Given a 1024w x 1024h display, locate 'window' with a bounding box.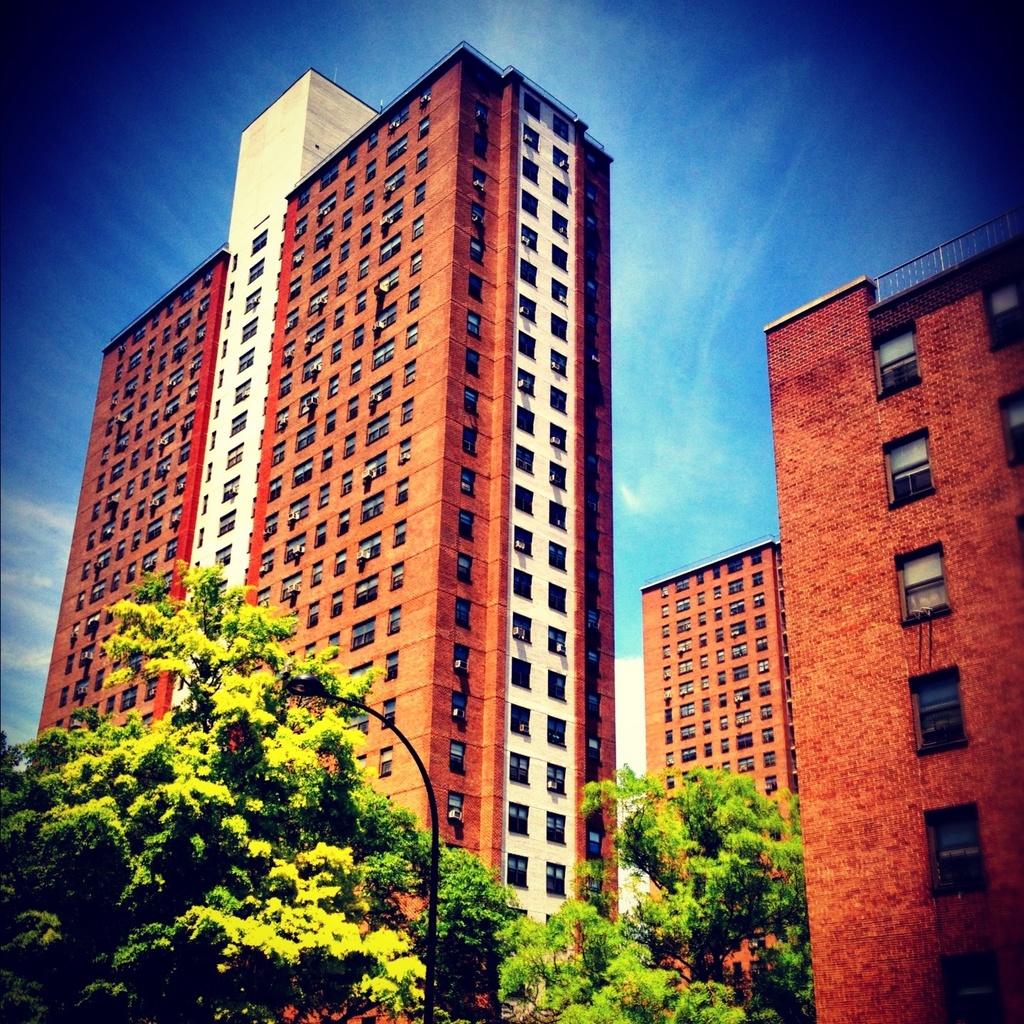
Located: 181,288,194,306.
